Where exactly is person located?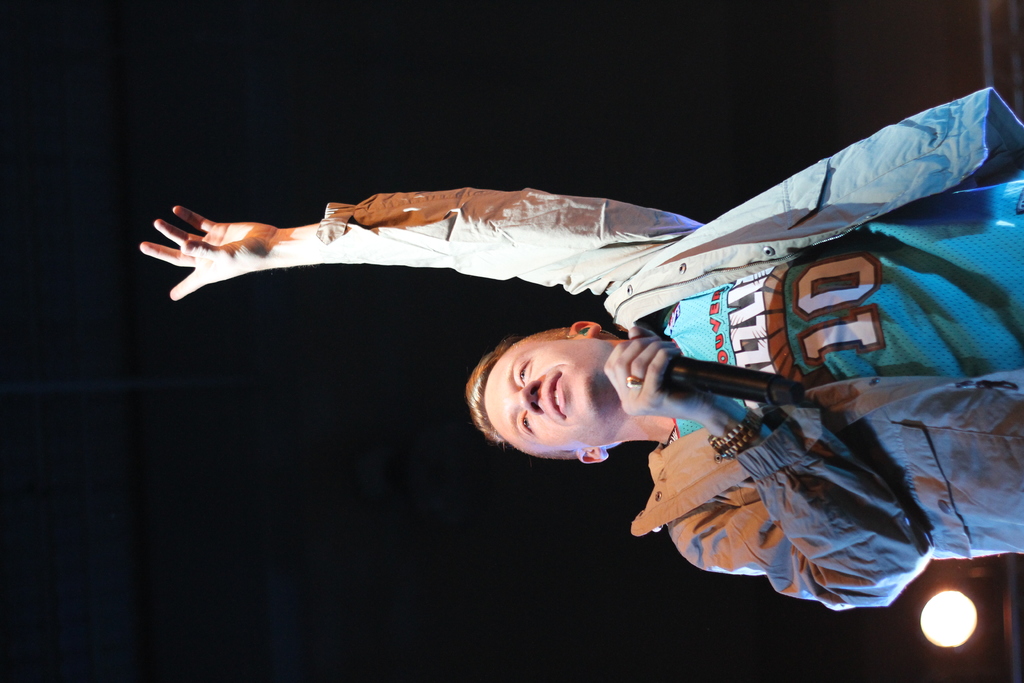
Its bounding box is Rect(235, 158, 954, 610).
